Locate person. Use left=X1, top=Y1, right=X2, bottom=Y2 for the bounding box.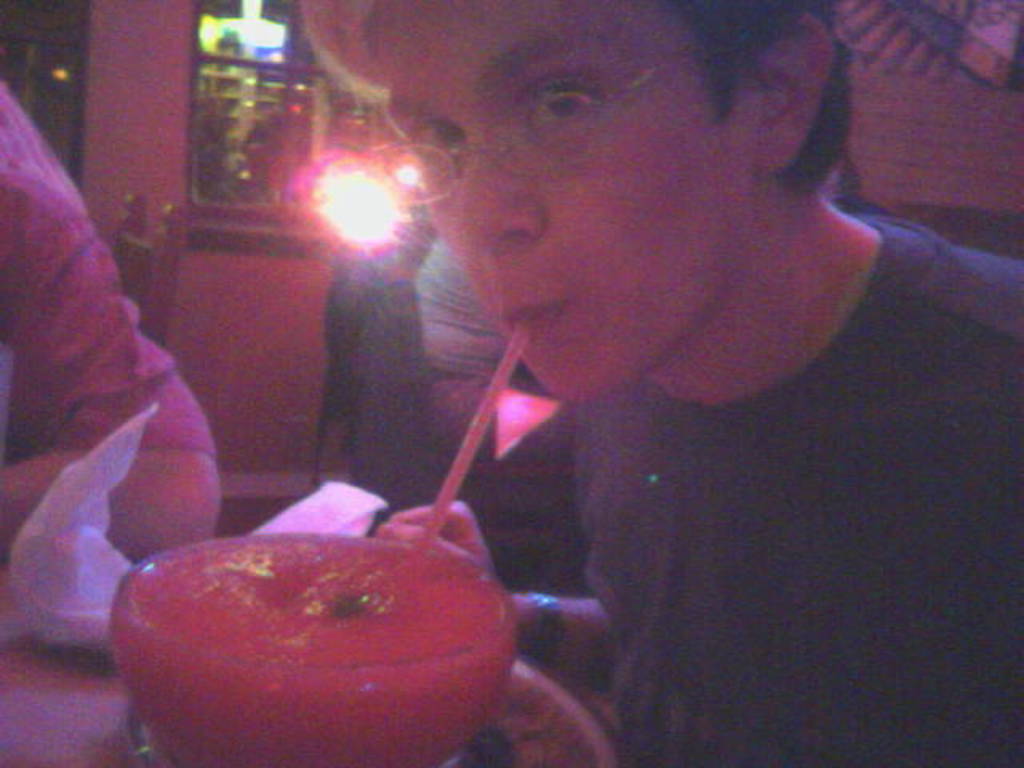
left=403, top=229, right=571, bottom=467.
